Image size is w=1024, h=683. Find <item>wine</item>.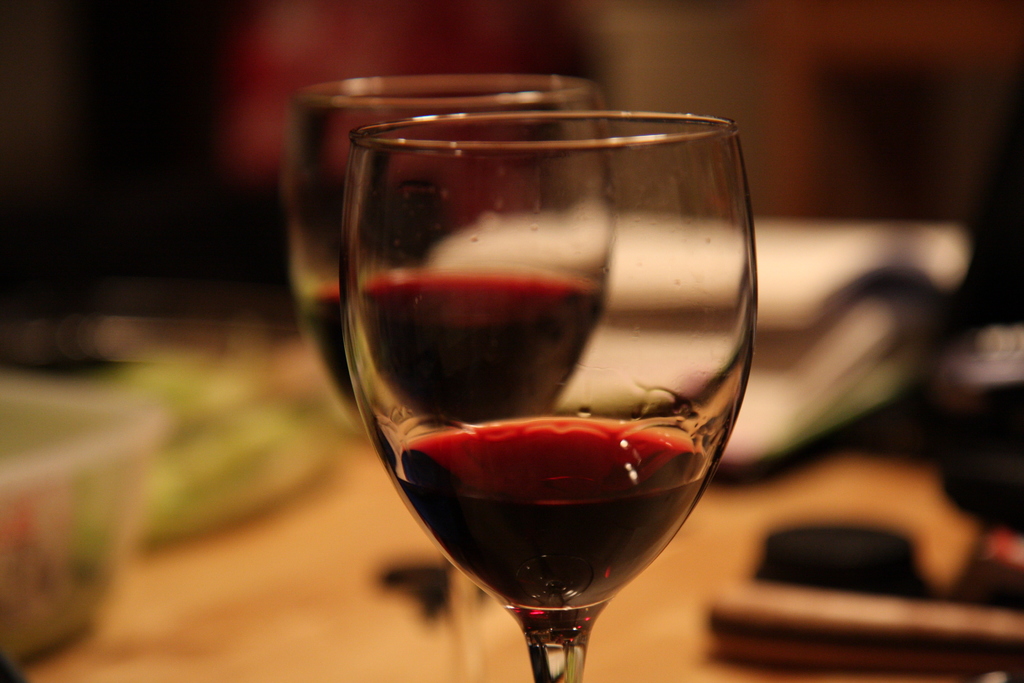
(left=368, top=413, right=723, bottom=639).
